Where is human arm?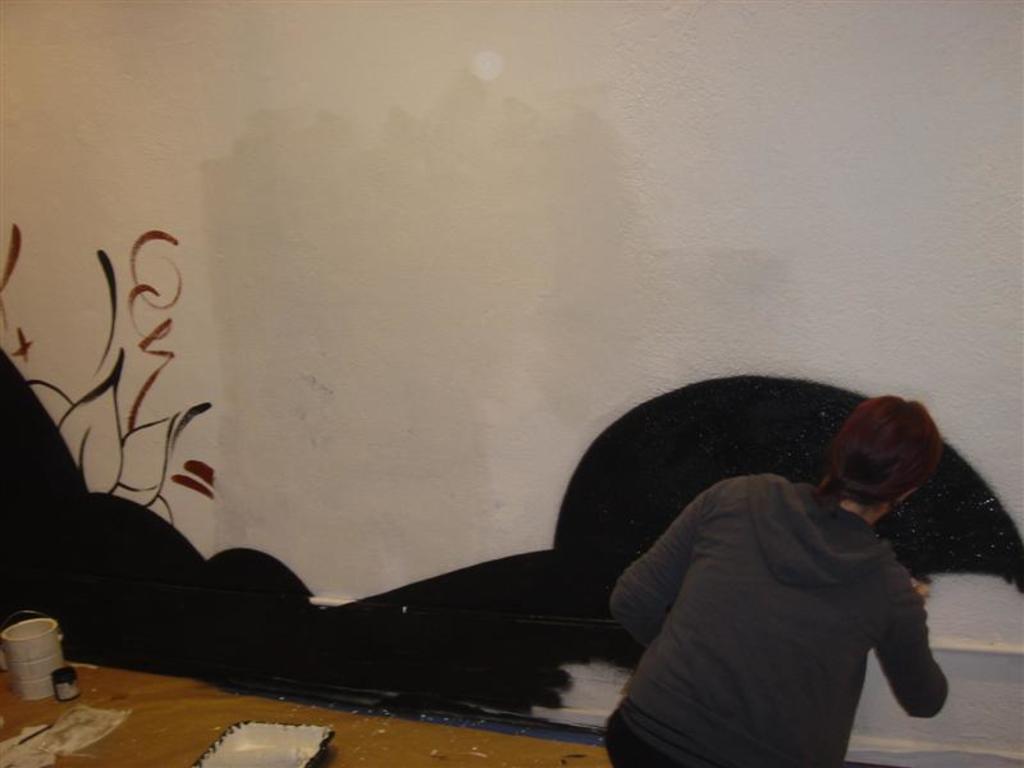
[605,495,700,659].
